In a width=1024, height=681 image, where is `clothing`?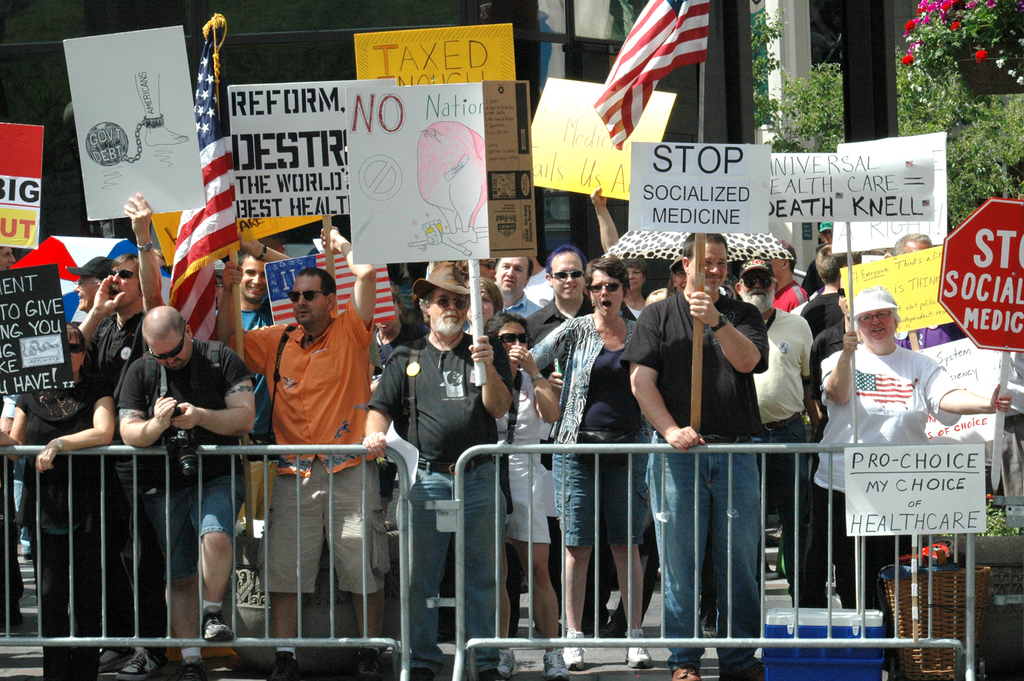
select_region(809, 318, 859, 448).
